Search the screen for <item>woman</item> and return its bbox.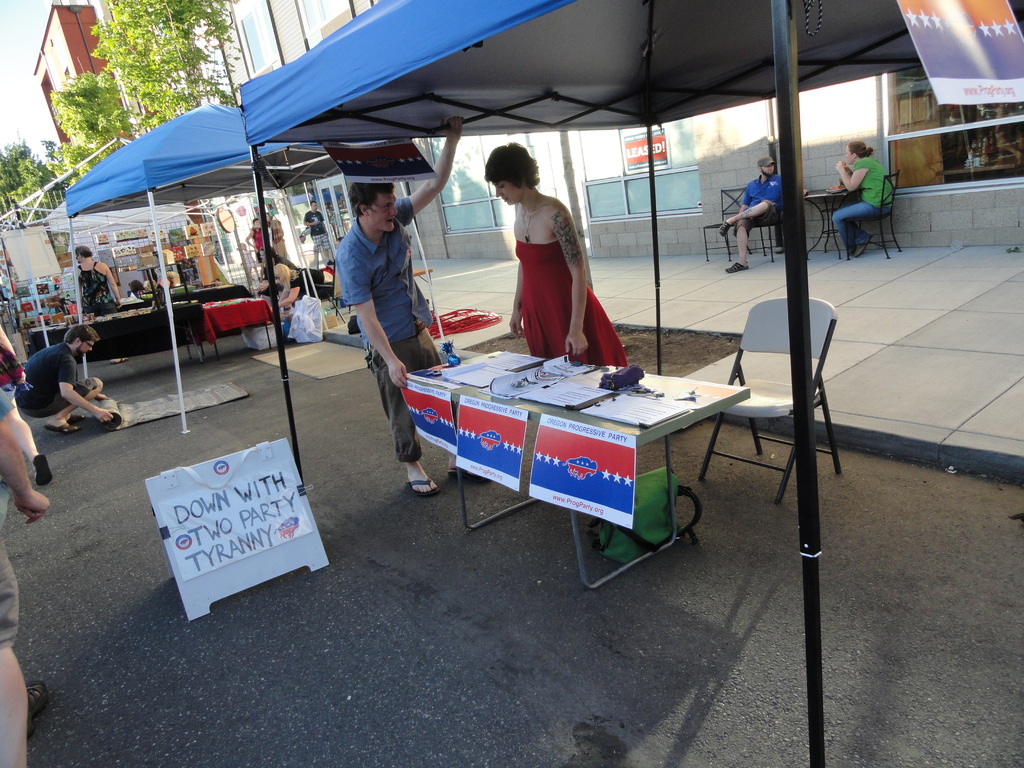
Found: <bbox>244, 217, 274, 261</bbox>.
